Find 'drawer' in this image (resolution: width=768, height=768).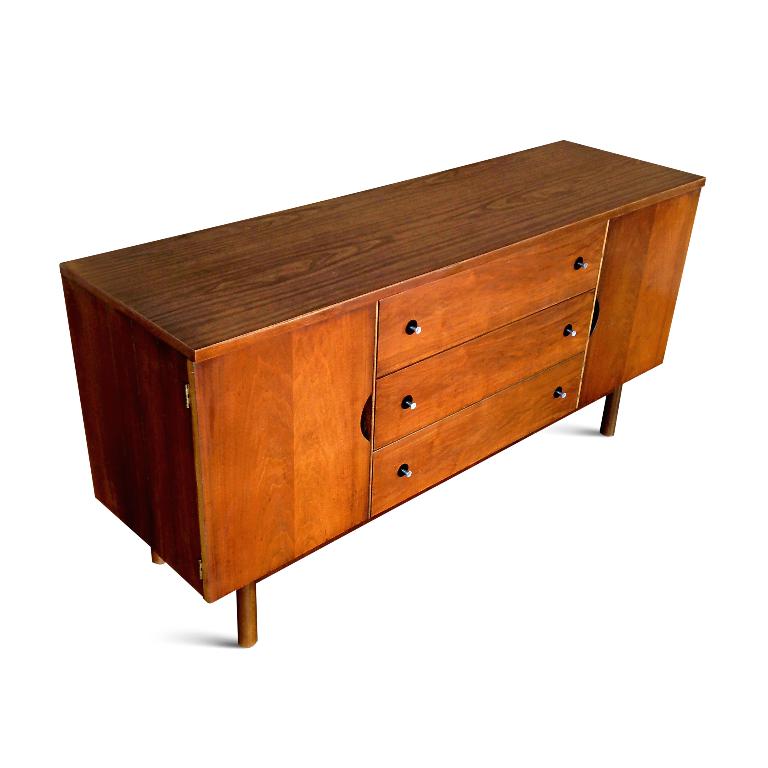
box=[371, 347, 581, 511].
